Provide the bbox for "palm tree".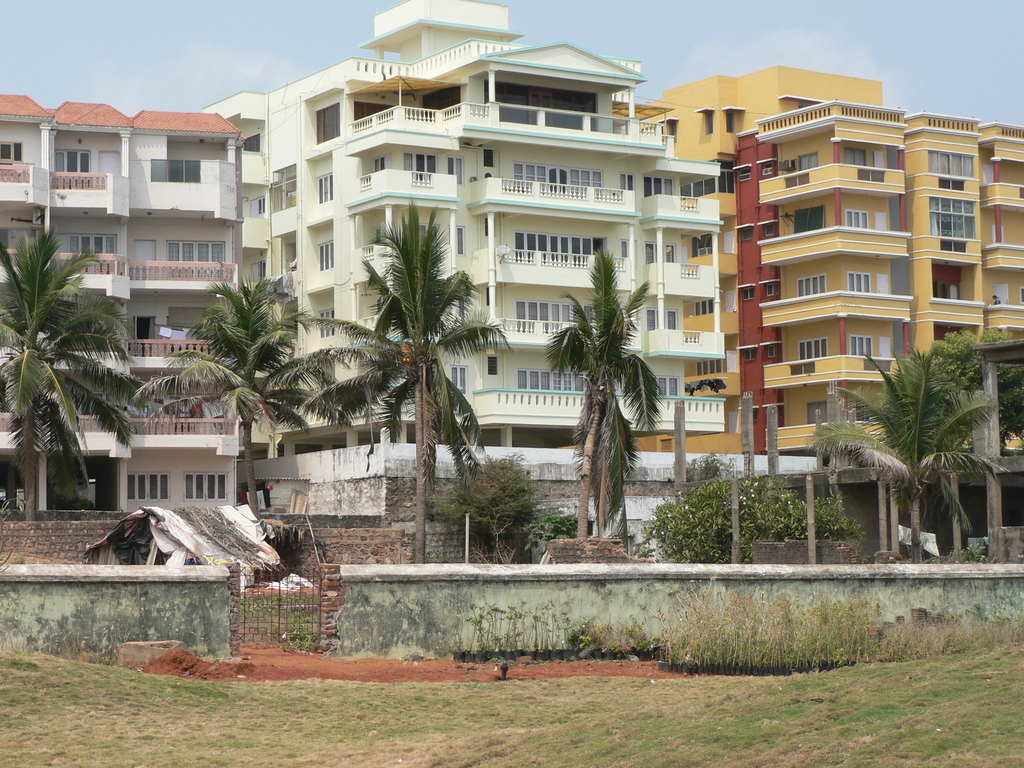
BBox(340, 195, 518, 573).
